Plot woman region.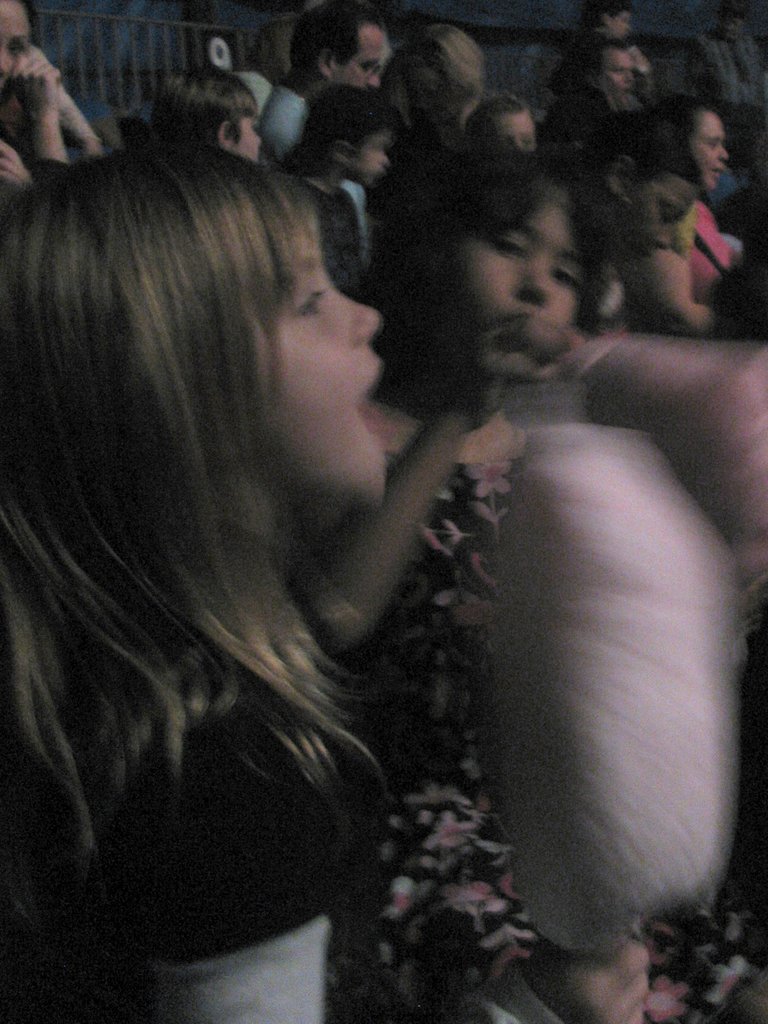
Plotted at left=679, top=100, right=737, bottom=301.
